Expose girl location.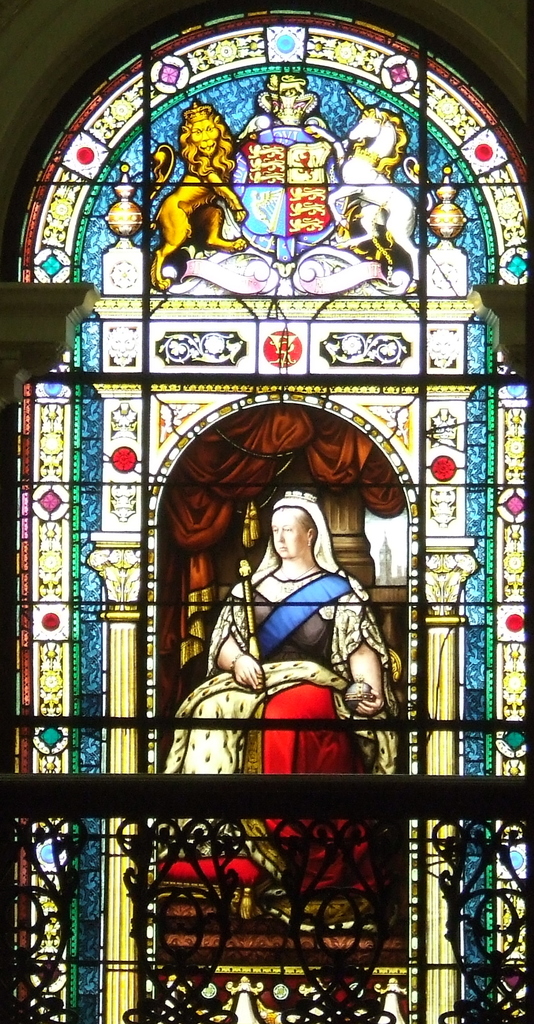
Exposed at 146, 490, 392, 887.
